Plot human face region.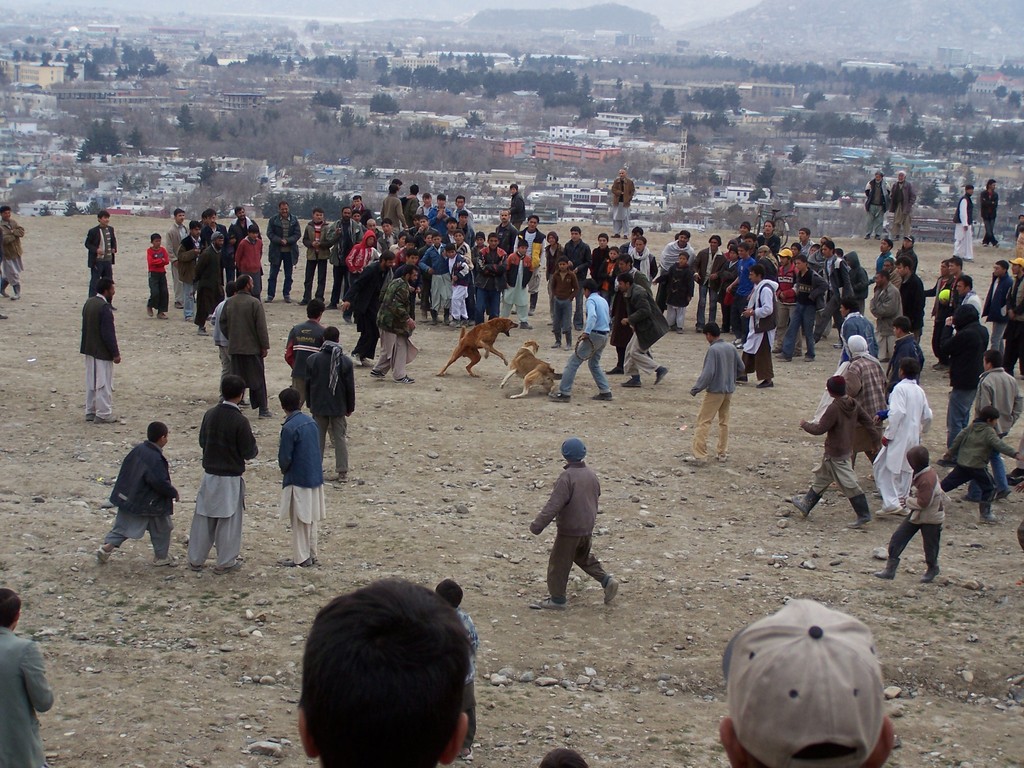
Plotted at rect(419, 218, 430, 233).
